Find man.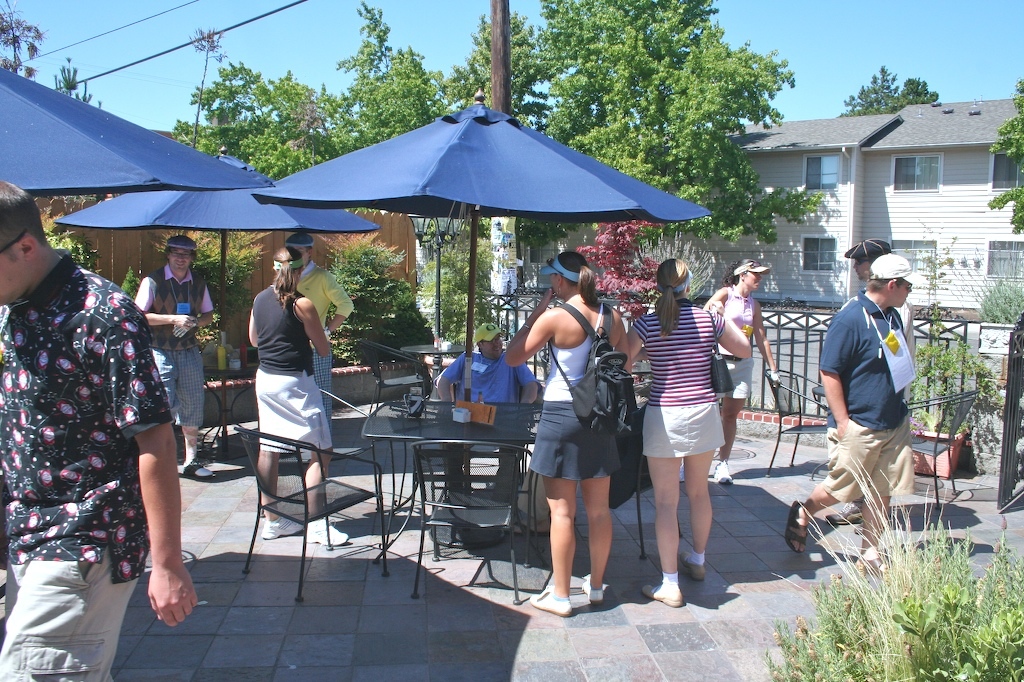
436, 317, 530, 505.
